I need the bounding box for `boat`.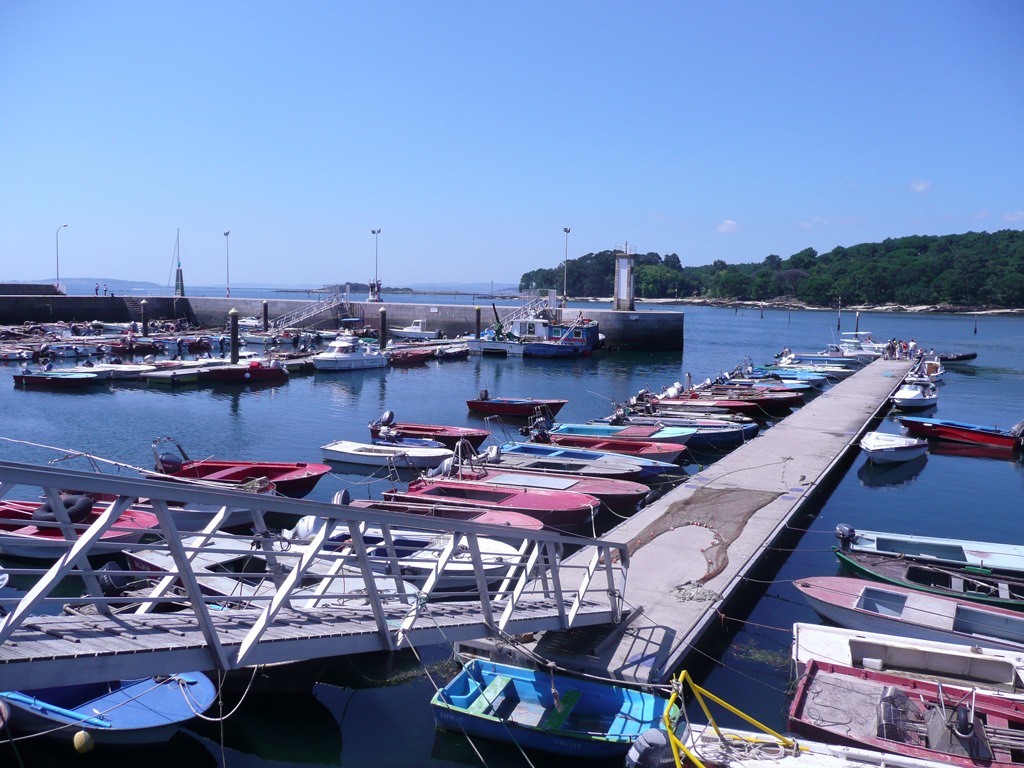
Here it is: bbox(525, 424, 686, 462).
